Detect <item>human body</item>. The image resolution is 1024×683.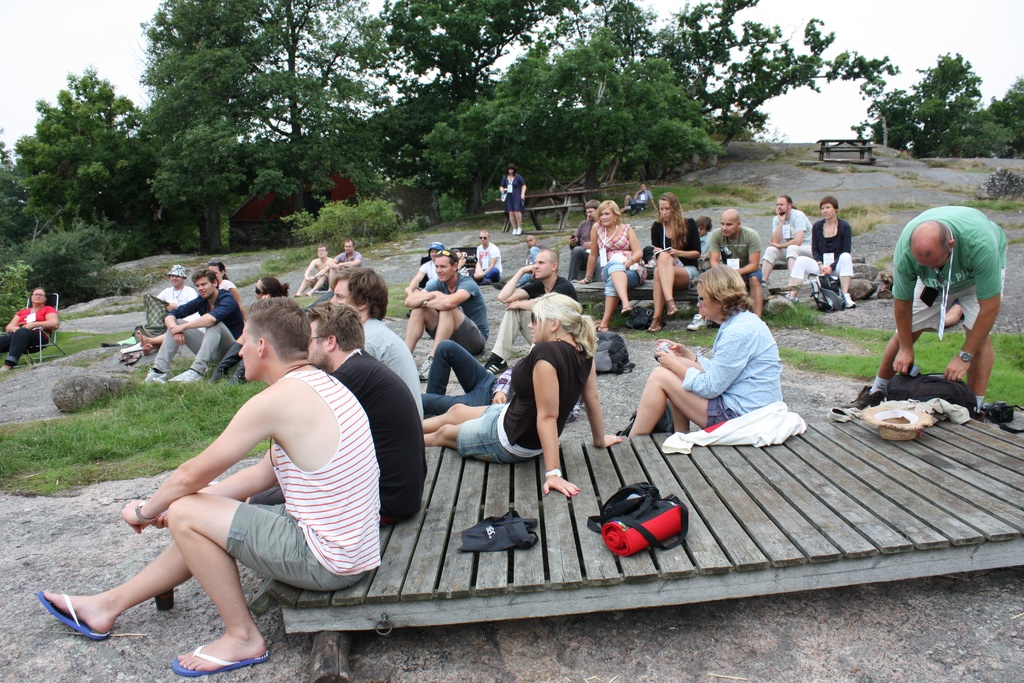
select_region(209, 277, 283, 389).
